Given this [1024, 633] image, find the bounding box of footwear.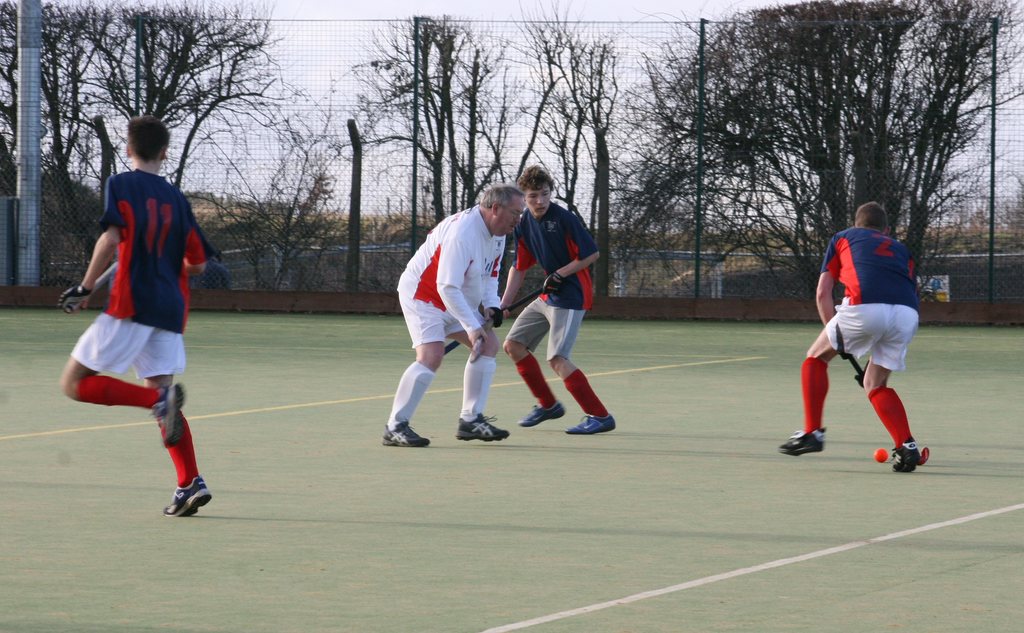
l=147, t=382, r=186, b=446.
